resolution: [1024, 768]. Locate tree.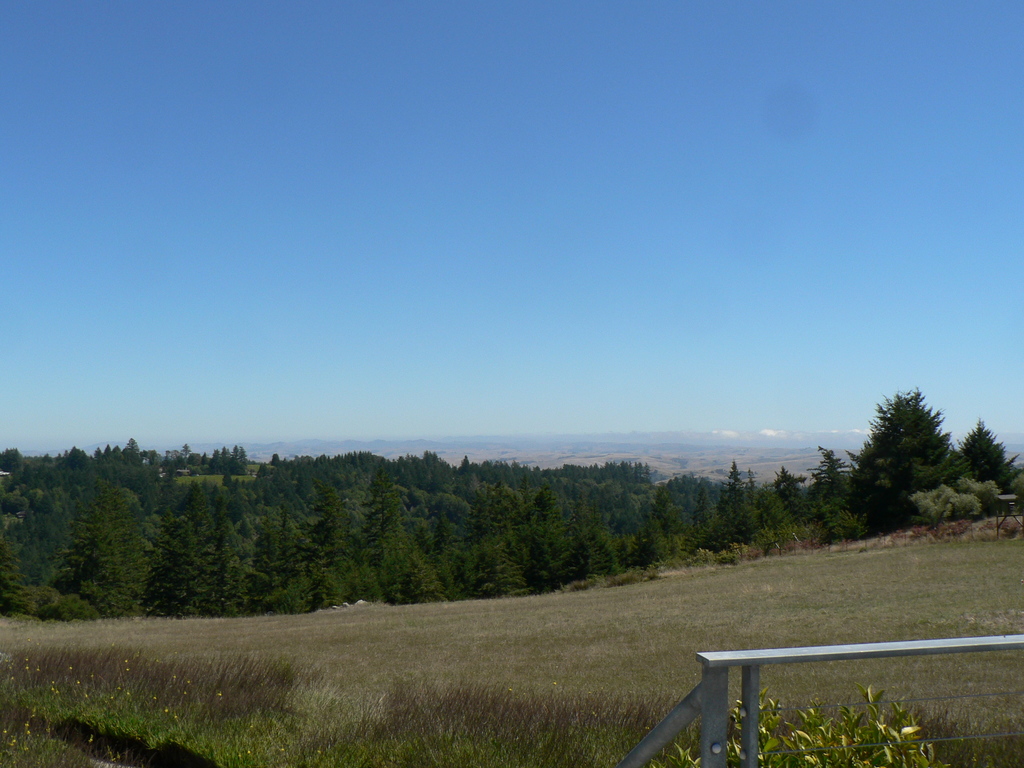
x1=852 y1=376 x2=966 y2=541.
